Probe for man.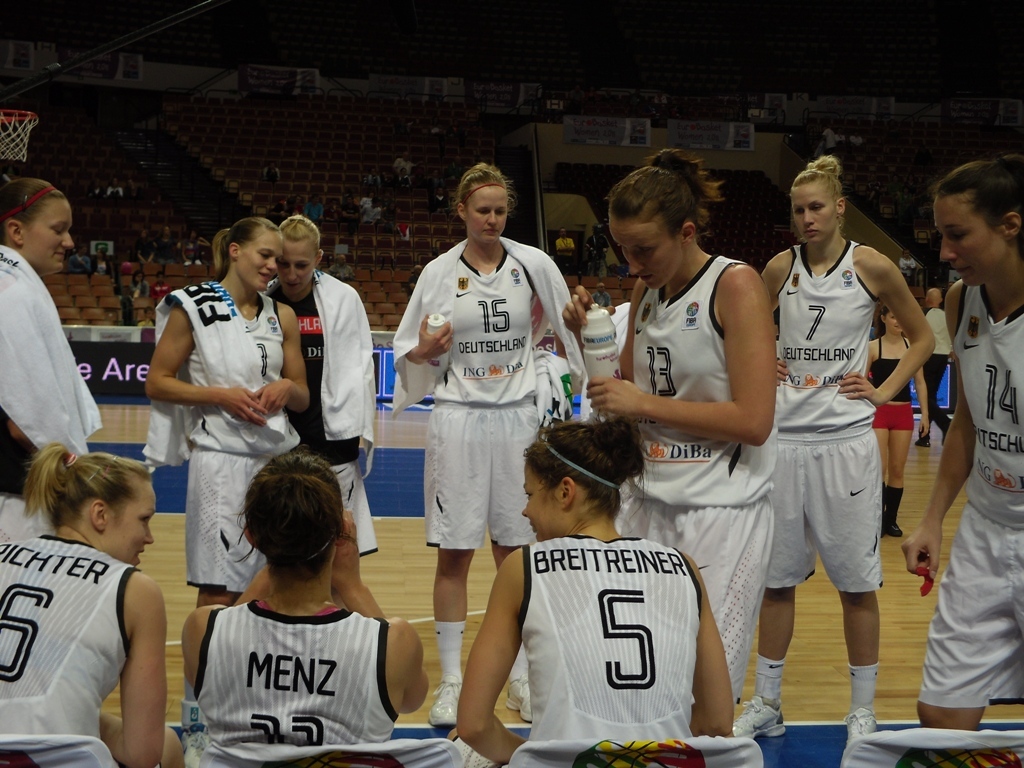
Probe result: 820, 126, 839, 154.
